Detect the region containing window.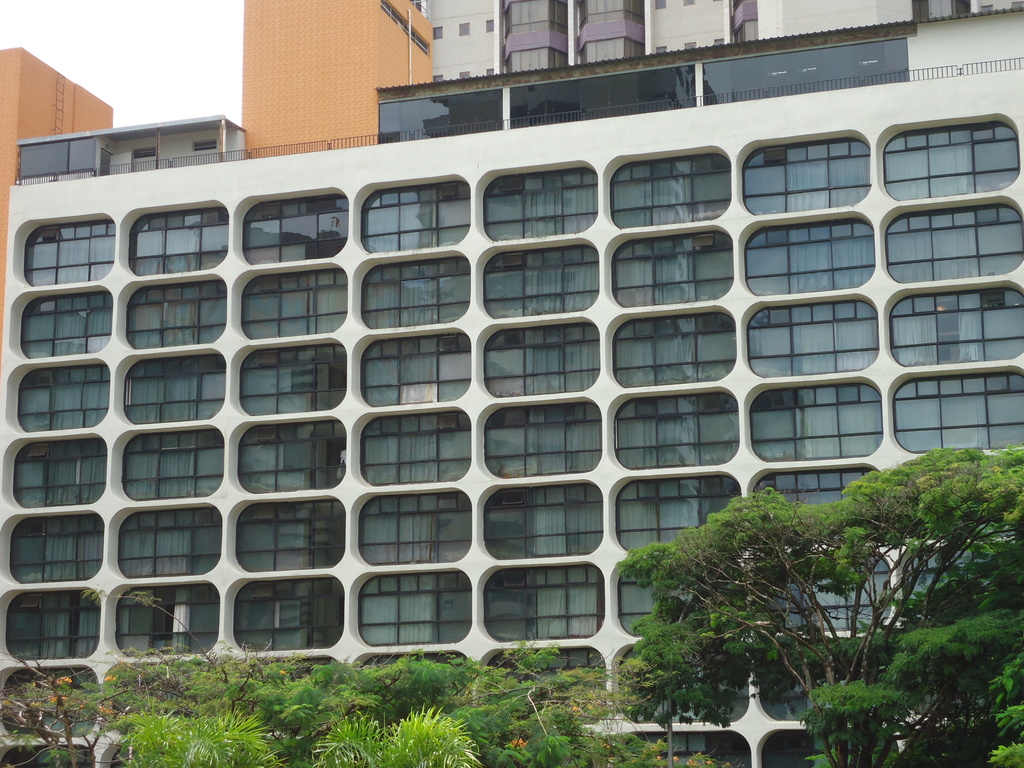
detection(112, 348, 228, 426).
